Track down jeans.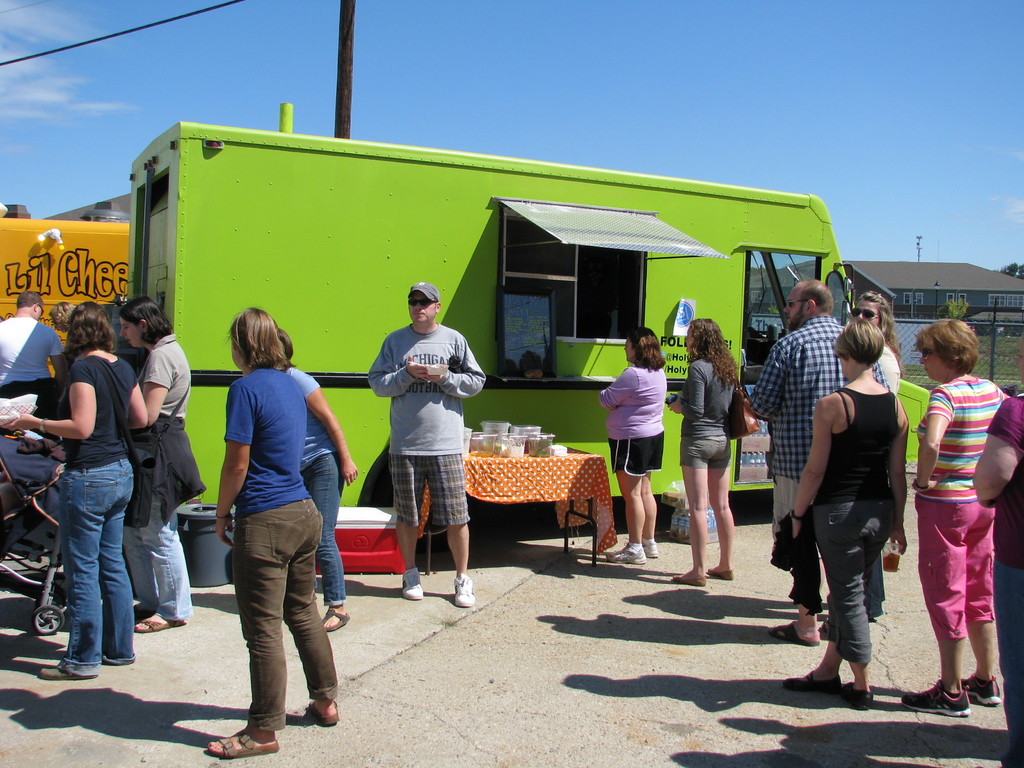
Tracked to <box>117,487,193,616</box>.
